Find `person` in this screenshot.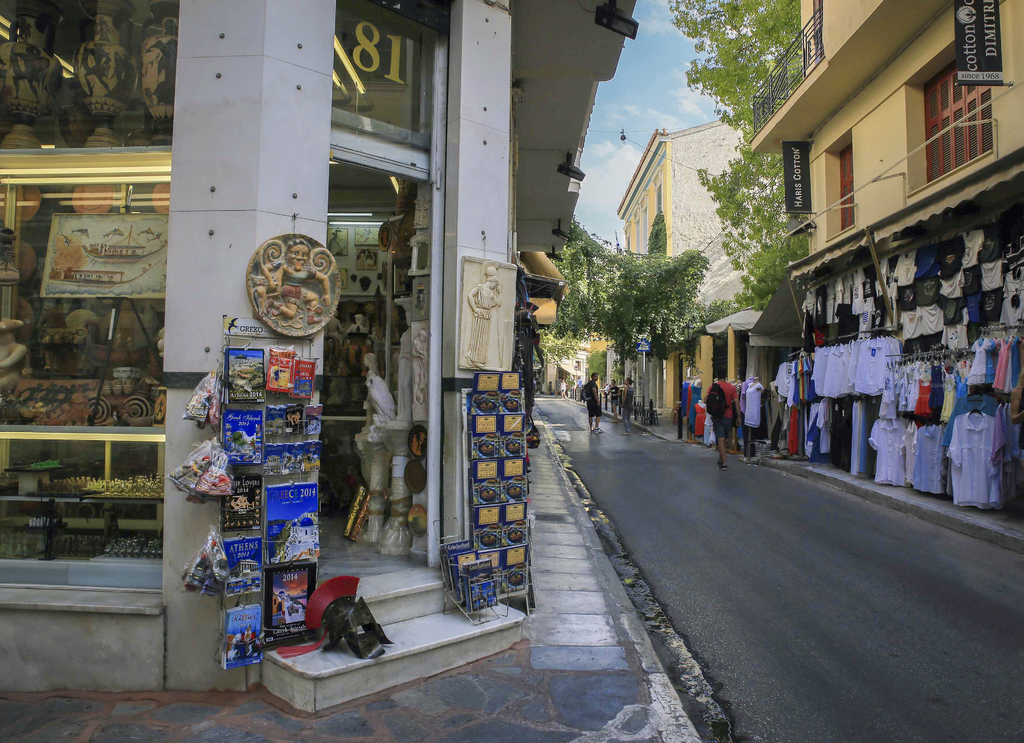
The bounding box for `person` is detection(707, 370, 742, 468).
